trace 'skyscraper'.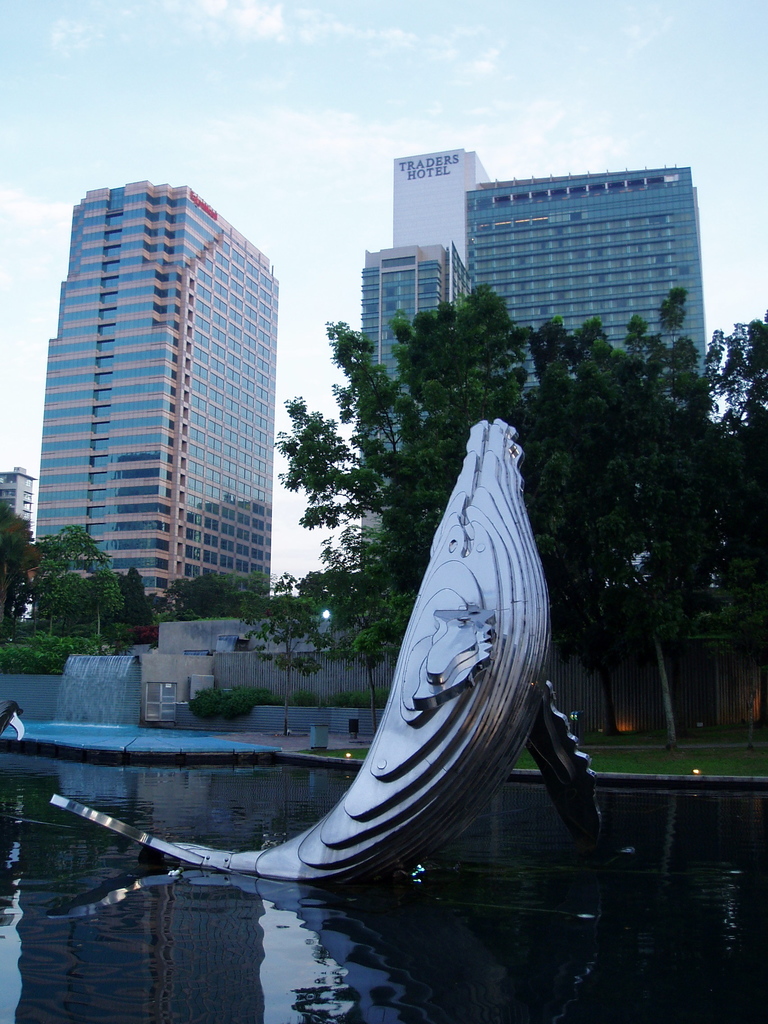
Traced to <region>20, 173, 296, 612</region>.
